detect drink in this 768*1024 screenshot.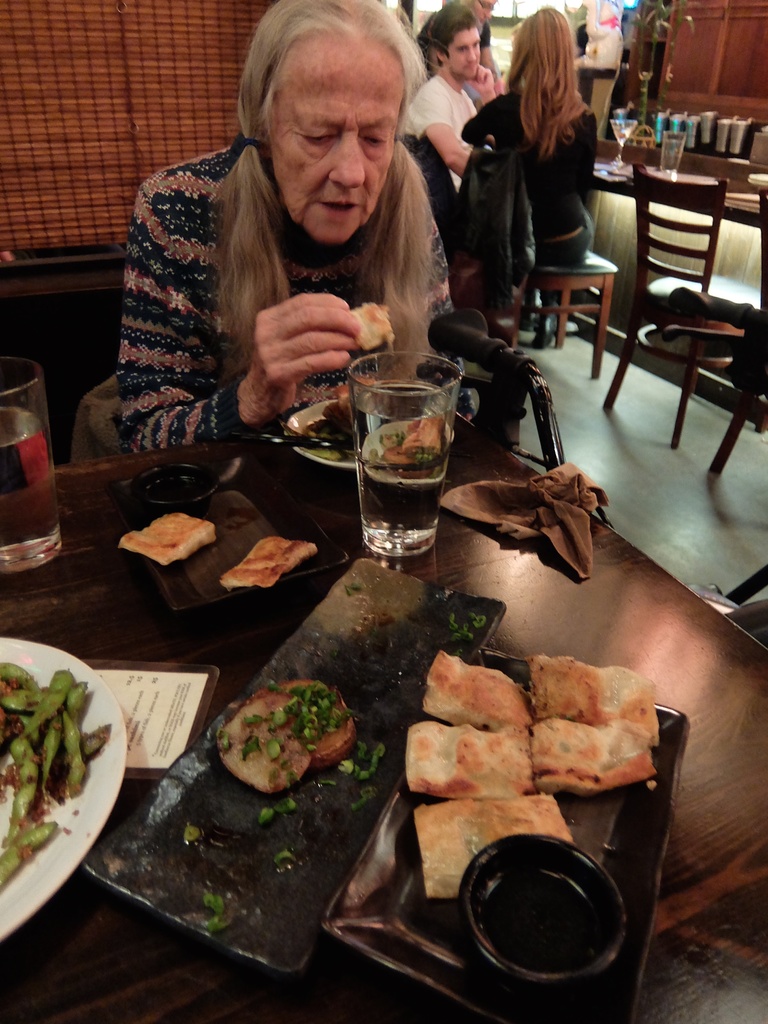
Detection: 349 381 457 556.
